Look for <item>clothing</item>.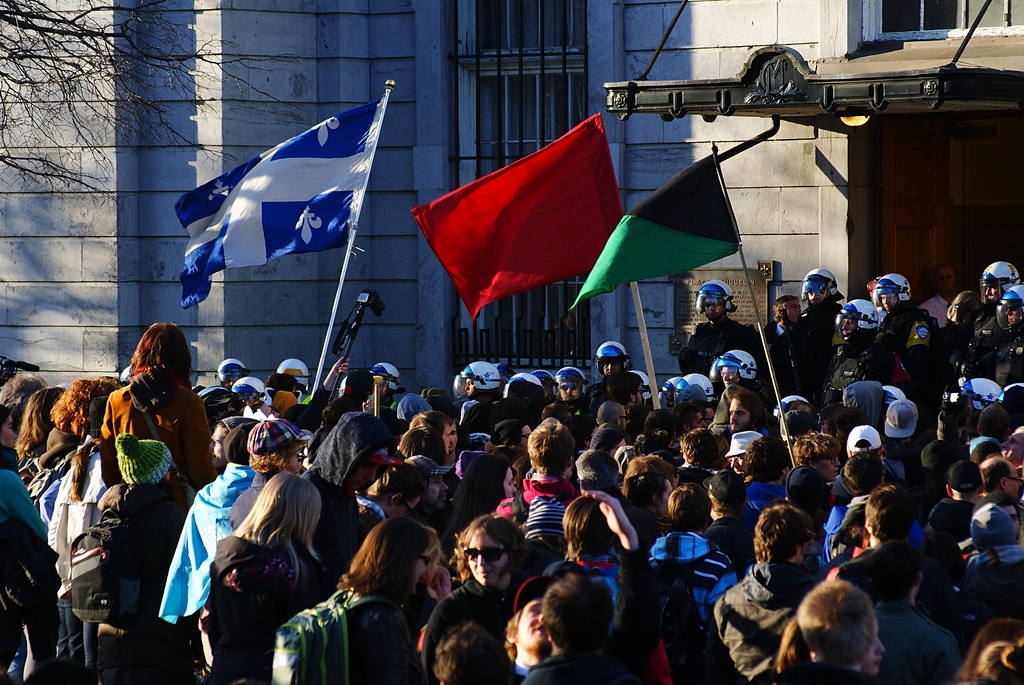
Found: select_region(739, 320, 834, 408).
